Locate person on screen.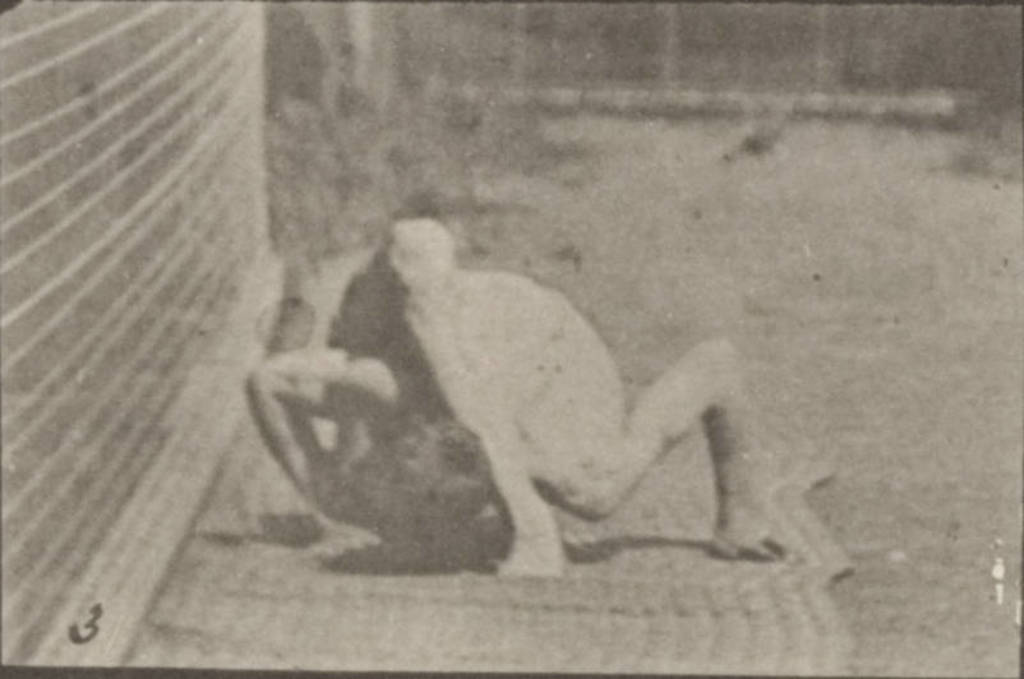
On screen at rect(248, 220, 797, 585).
